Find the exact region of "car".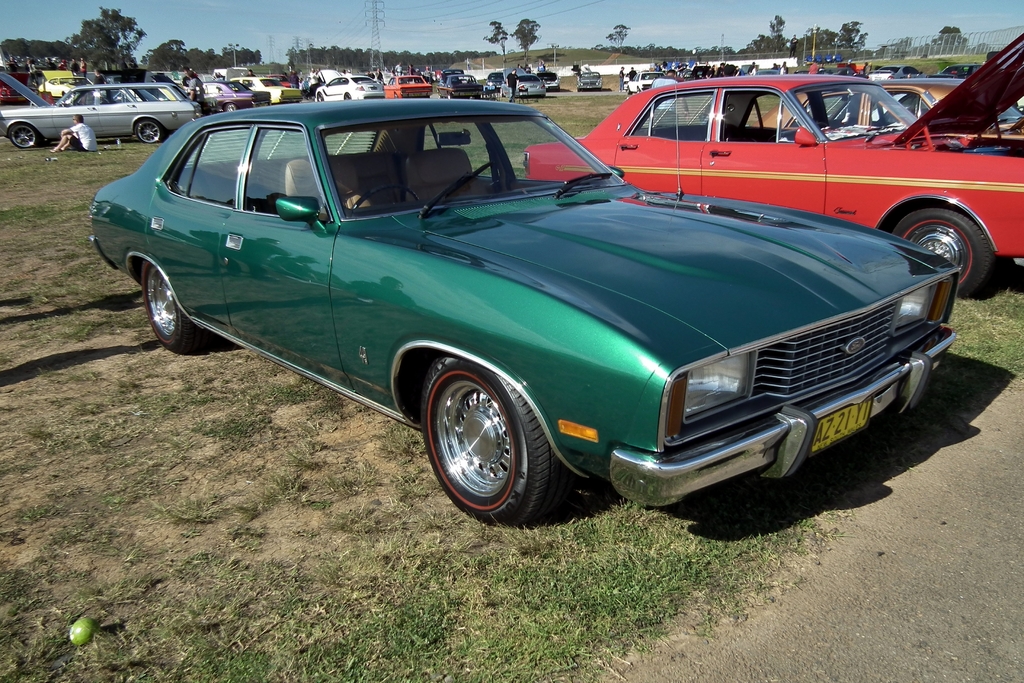
Exact region: bbox(0, 67, 200, 149).
